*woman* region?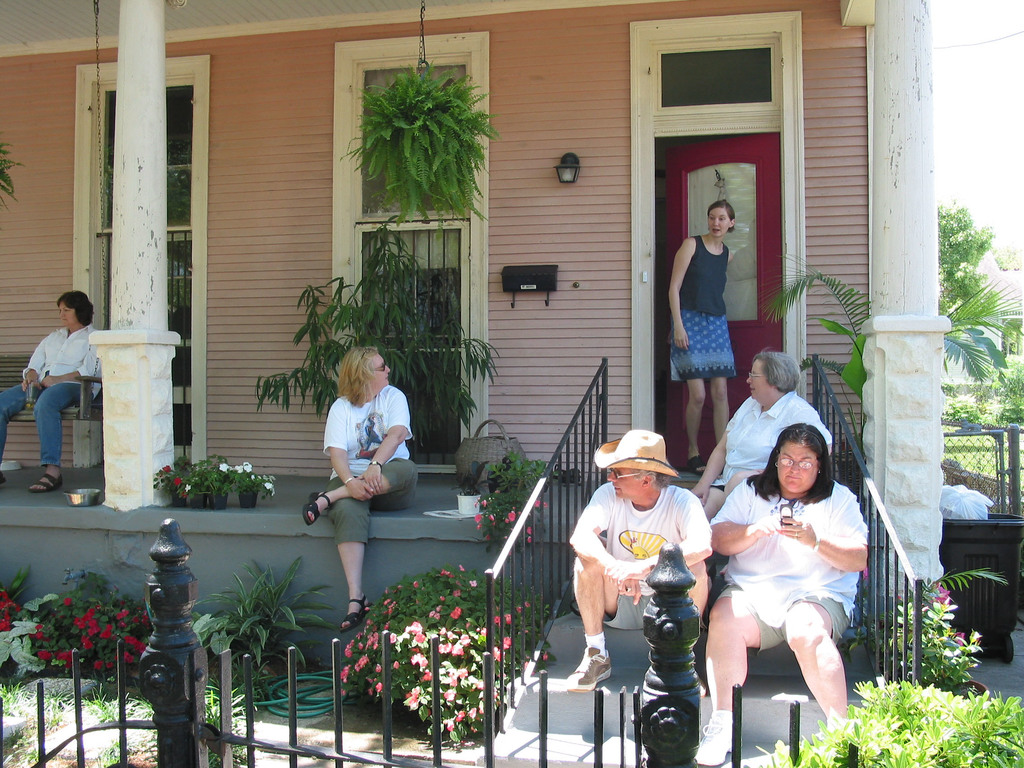
region(297, 346, 413, 636)
